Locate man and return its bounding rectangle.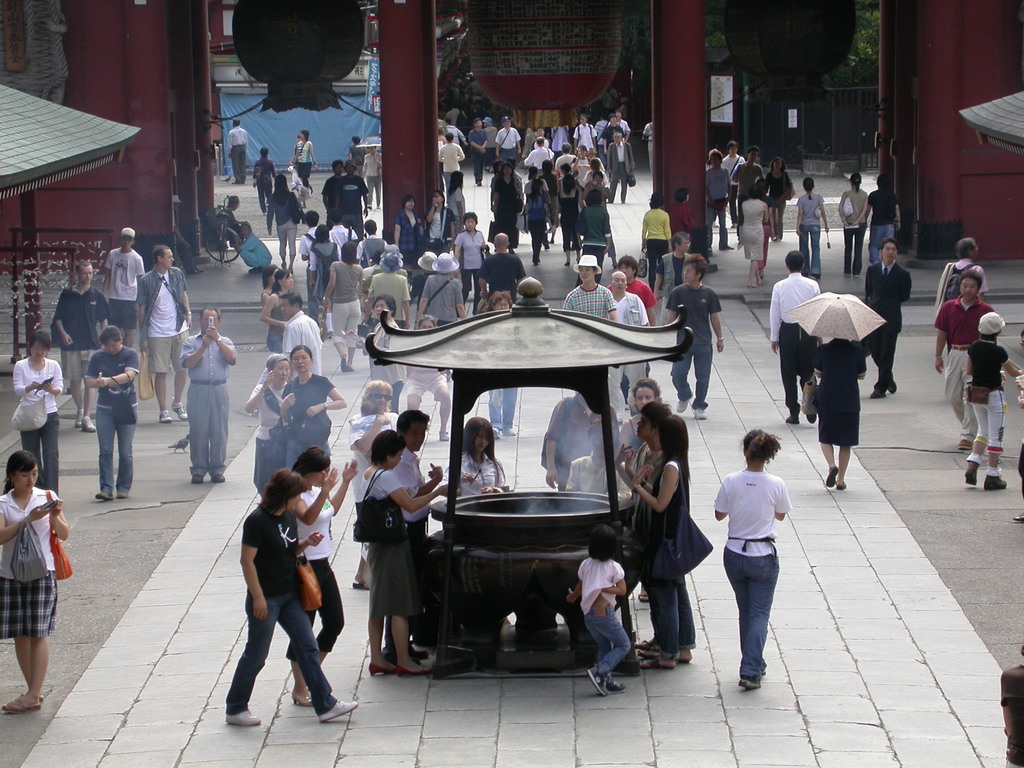
Rect(275, 291, 326, 378).
